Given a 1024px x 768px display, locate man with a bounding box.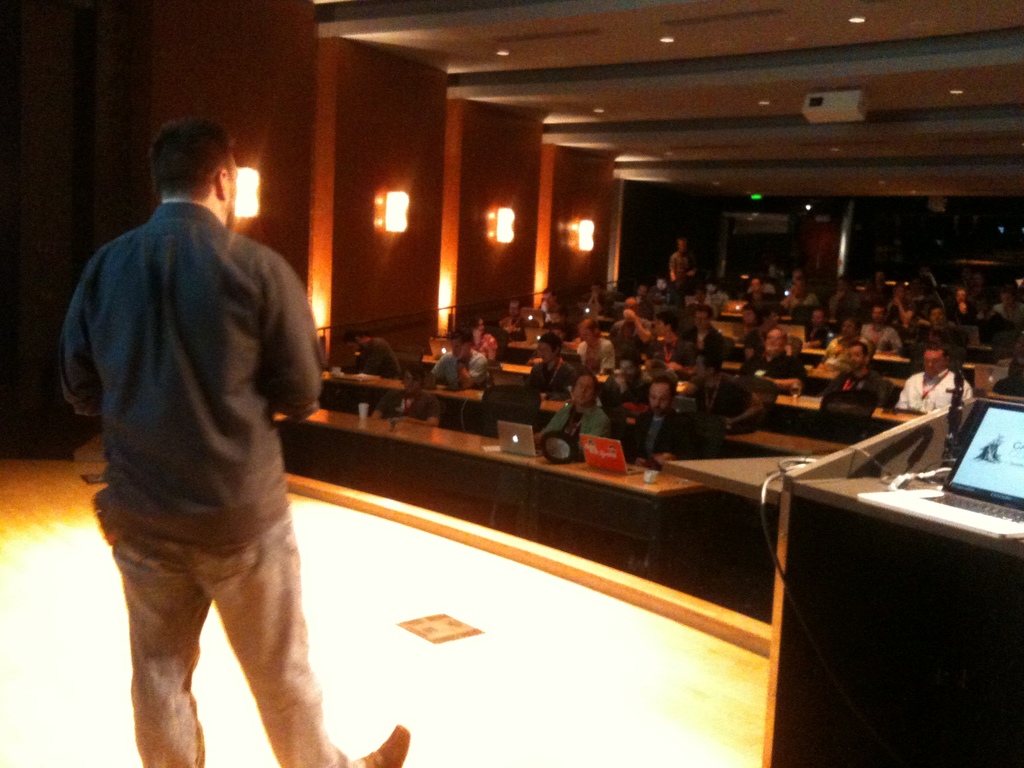
Located: pyautogui.locateOnScreen(667, 246, 698, 330).
